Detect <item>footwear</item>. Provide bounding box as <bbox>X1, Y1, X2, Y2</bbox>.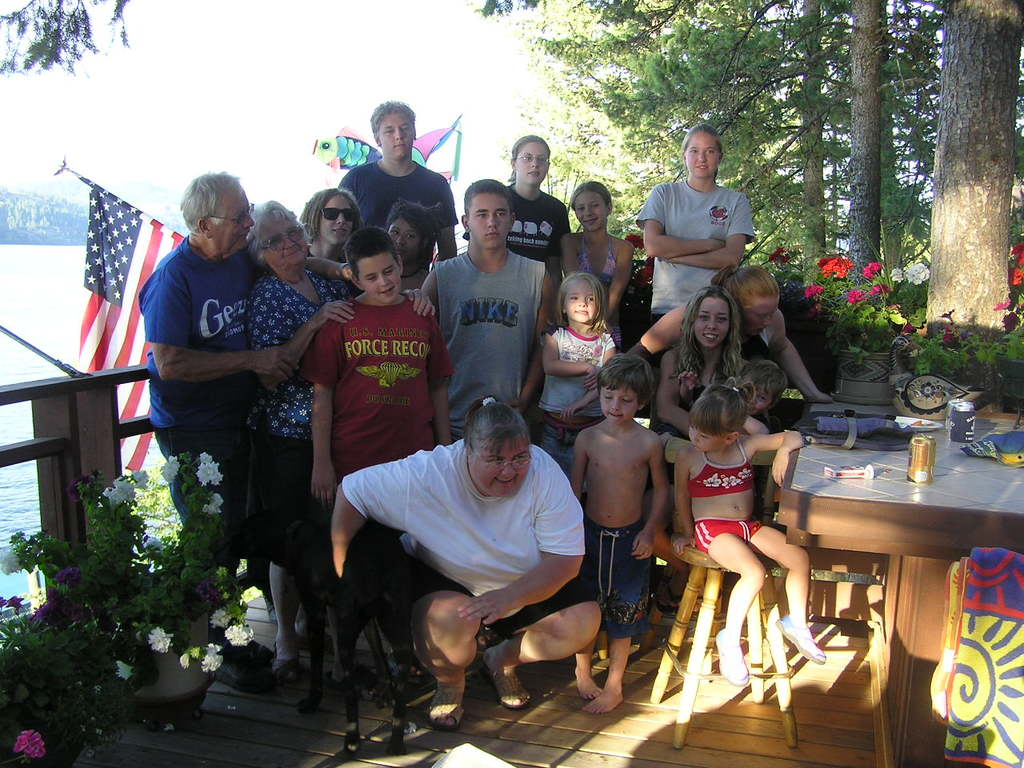
<bbox>270, 642, 295, 681</bbox>.
